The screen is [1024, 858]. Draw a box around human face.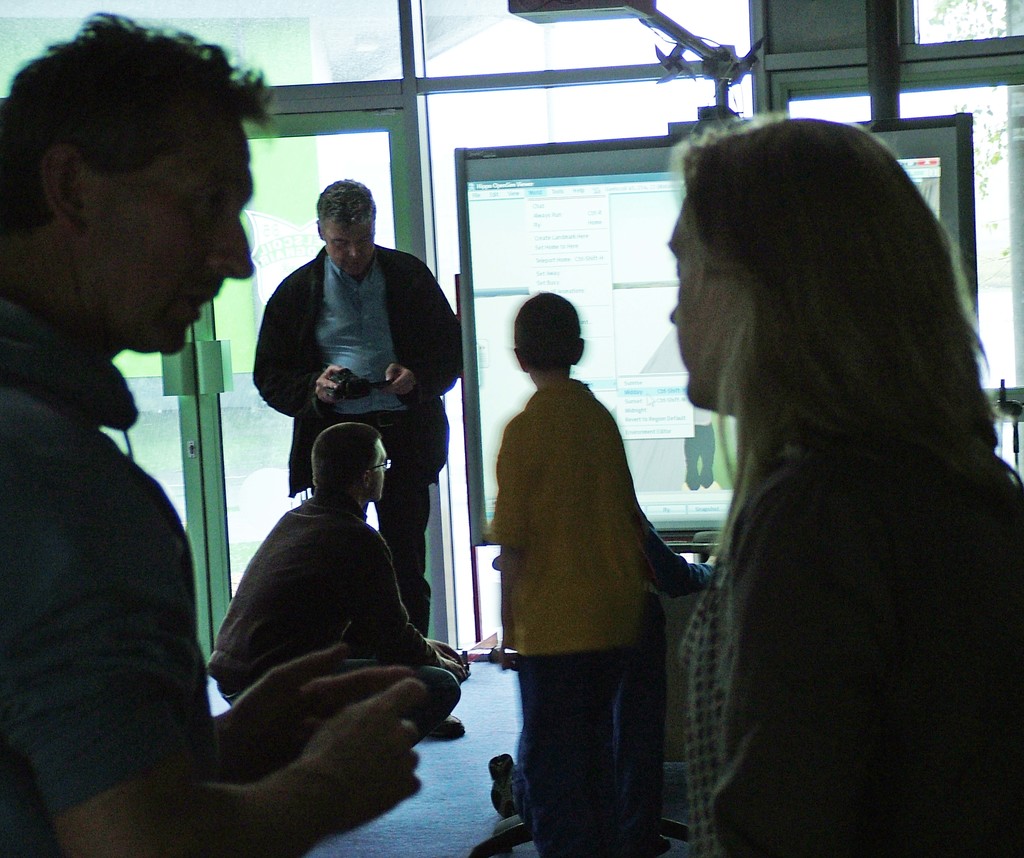
box=[664, 198, 737, 410].
